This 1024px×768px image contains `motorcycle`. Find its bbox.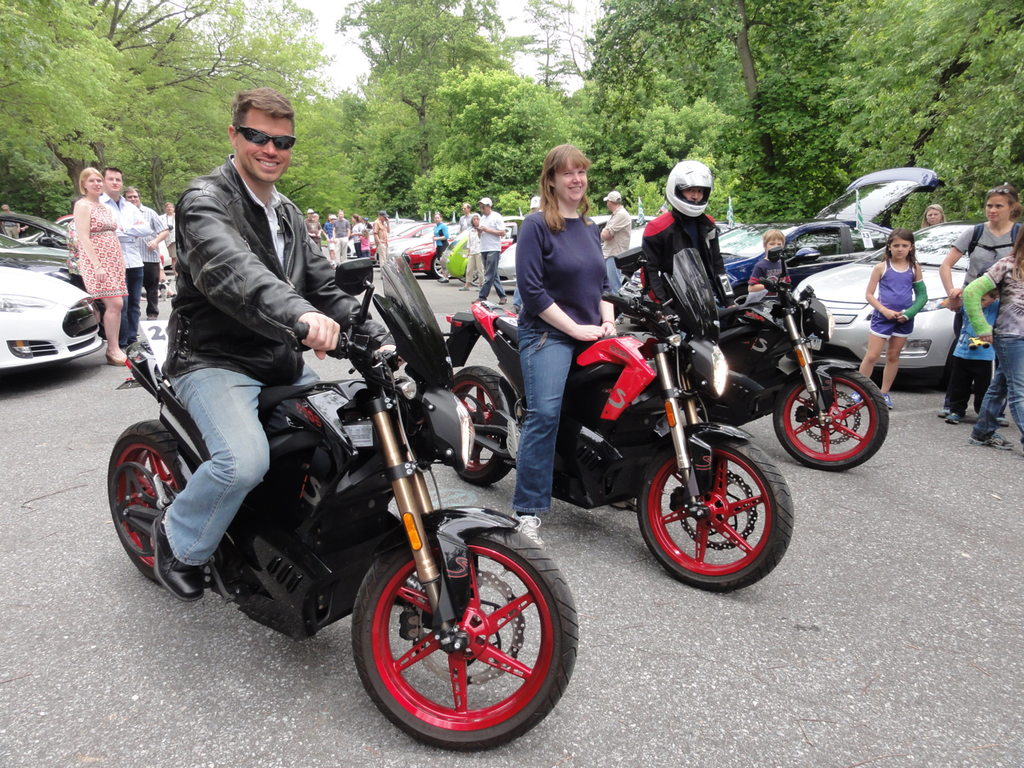
crop(98, 290, 591, 719).
